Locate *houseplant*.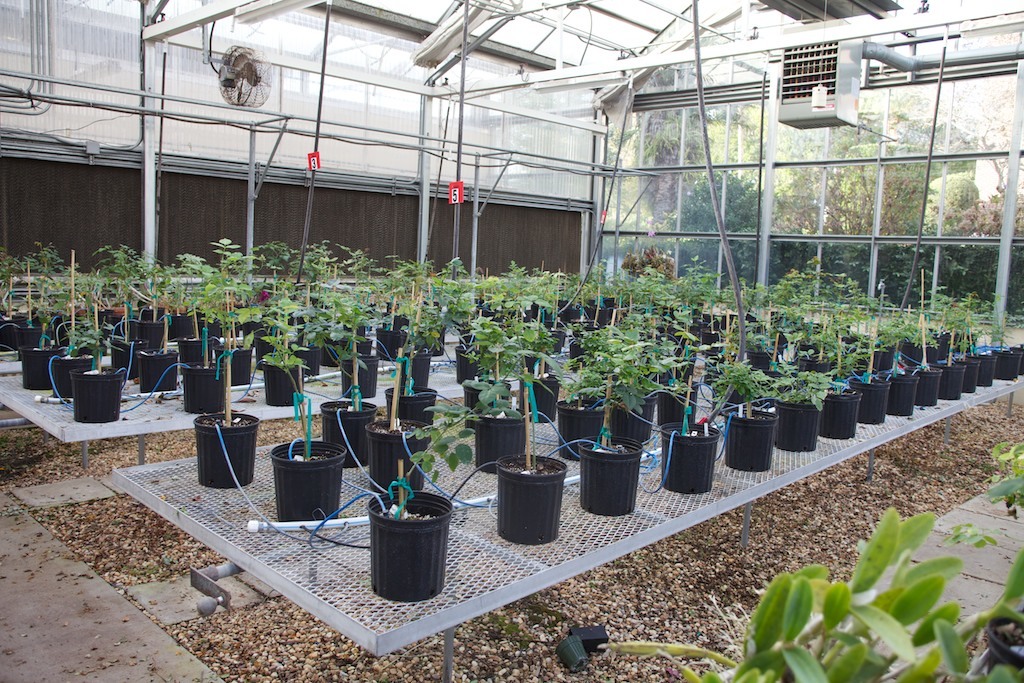
Bounding box: pyautogui.locateOnScreen(370, 325, 422, 493).
